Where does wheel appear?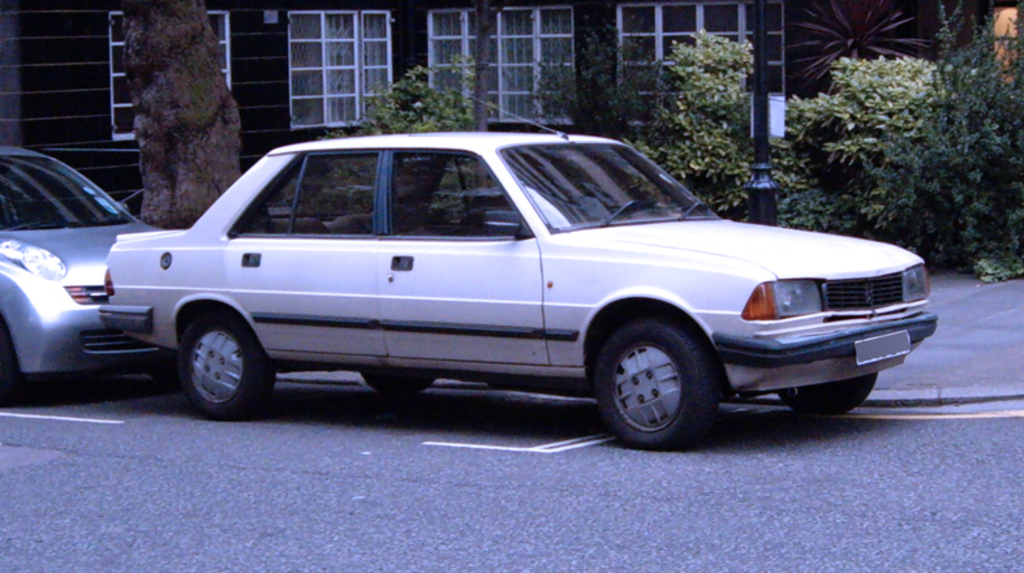
Appears at 776:375:875:414.
